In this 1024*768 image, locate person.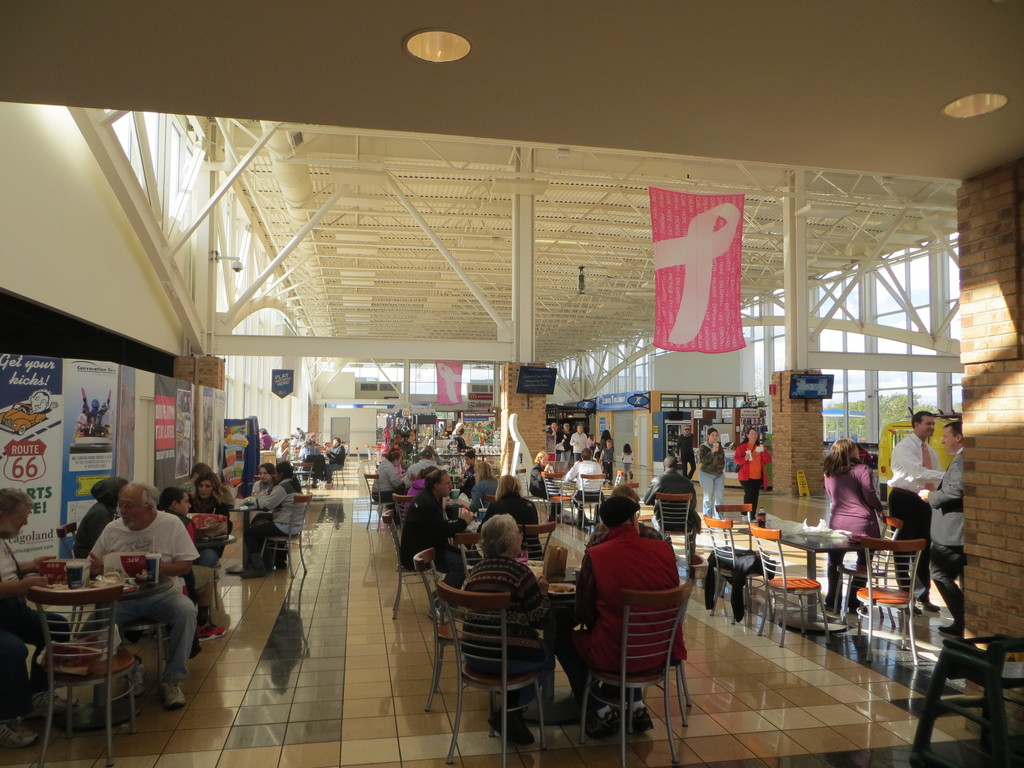
Bounding box: select_region(232, 462, 305, 576).
